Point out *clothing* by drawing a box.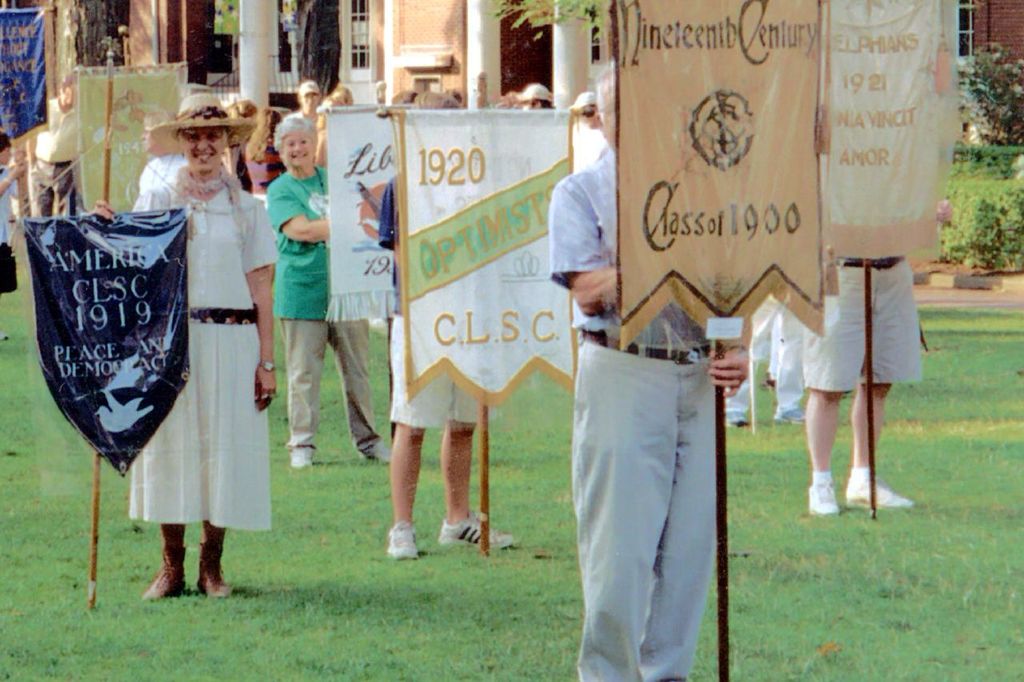
(x1=134, y1=158, x2=258, y2=531).
